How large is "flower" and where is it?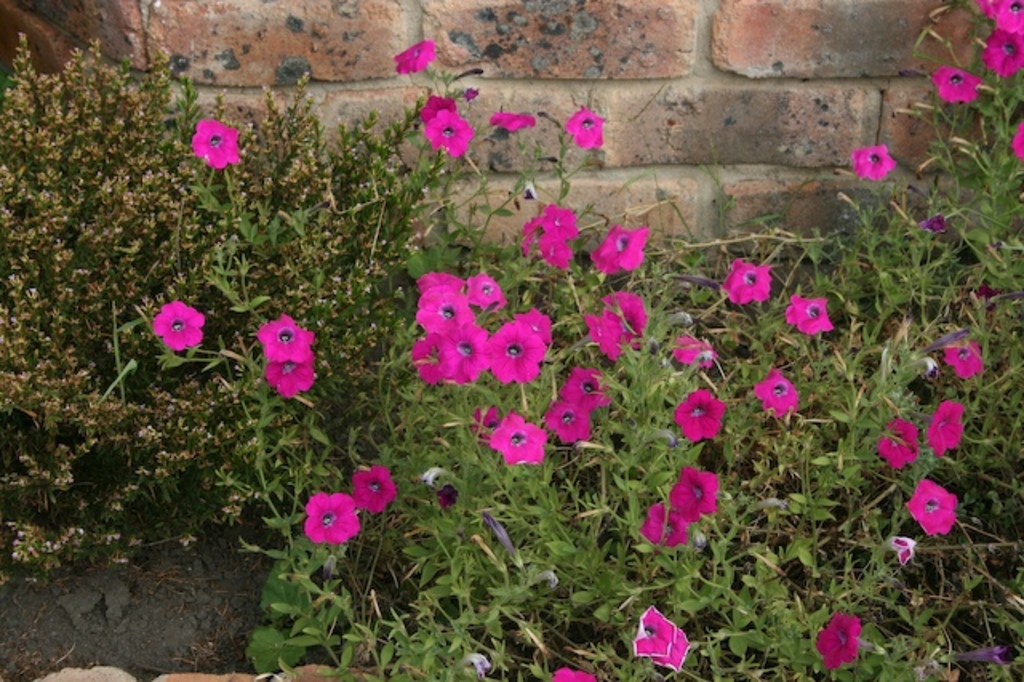
Bounding box: left=787, top=295, right=834, bottom=330.
